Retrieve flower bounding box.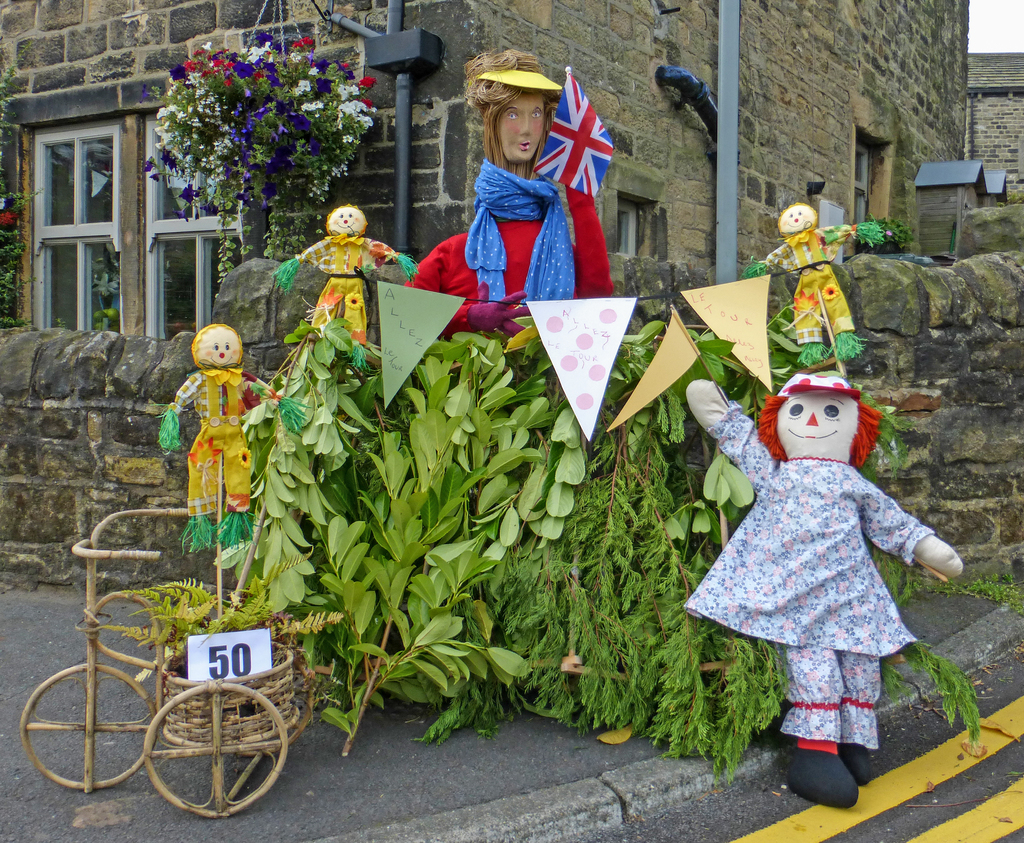
Bounding box: <bbox>0, 207, 13, 225</bbox>.
